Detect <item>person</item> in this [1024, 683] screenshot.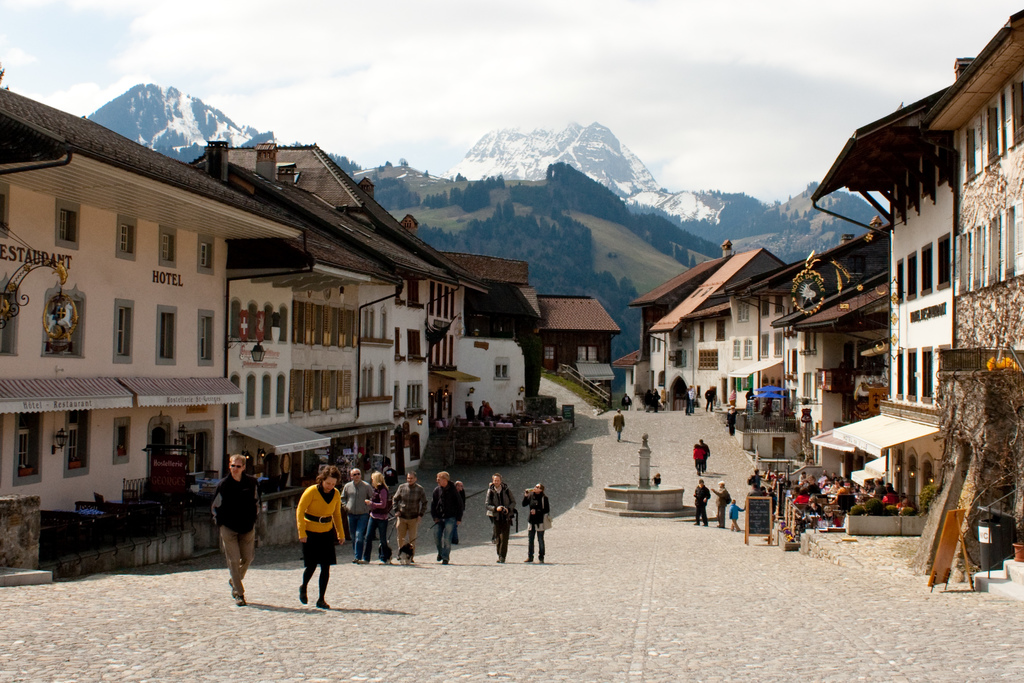
Detection: bbox=[465, 401, 474, 418].
